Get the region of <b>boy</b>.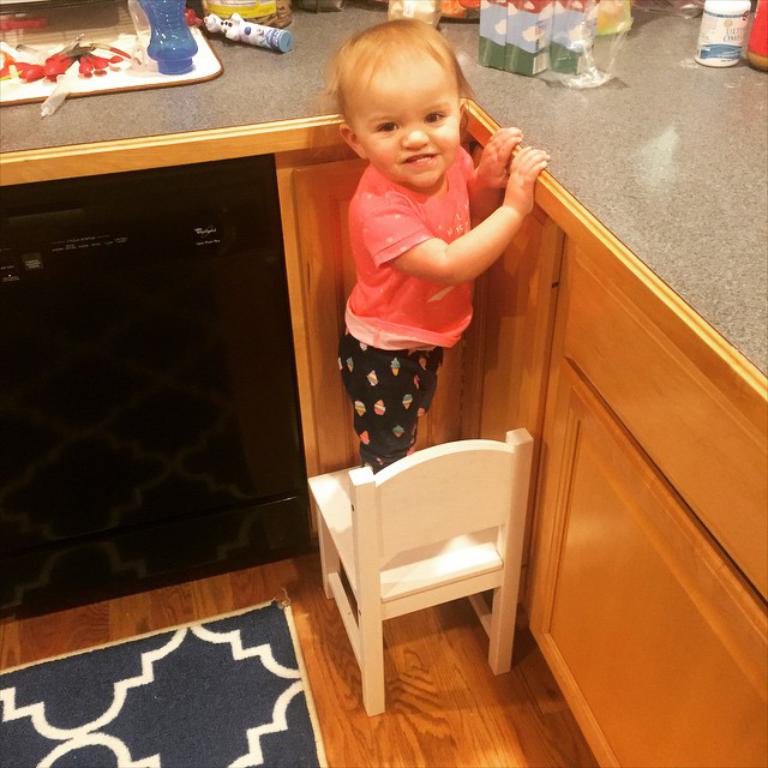
locate(312, 30, 588, 474).
